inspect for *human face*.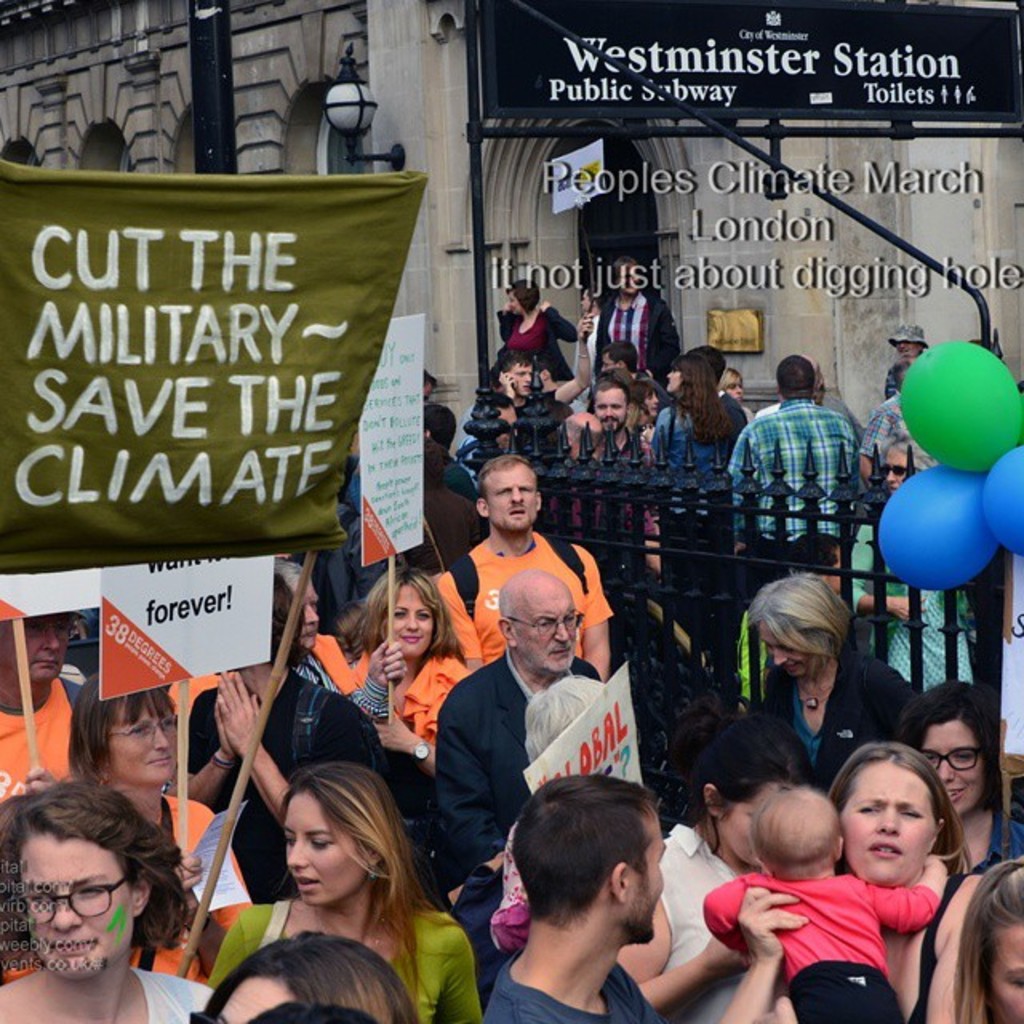
Inspection: bbox=[626, 805, 667, 942].
